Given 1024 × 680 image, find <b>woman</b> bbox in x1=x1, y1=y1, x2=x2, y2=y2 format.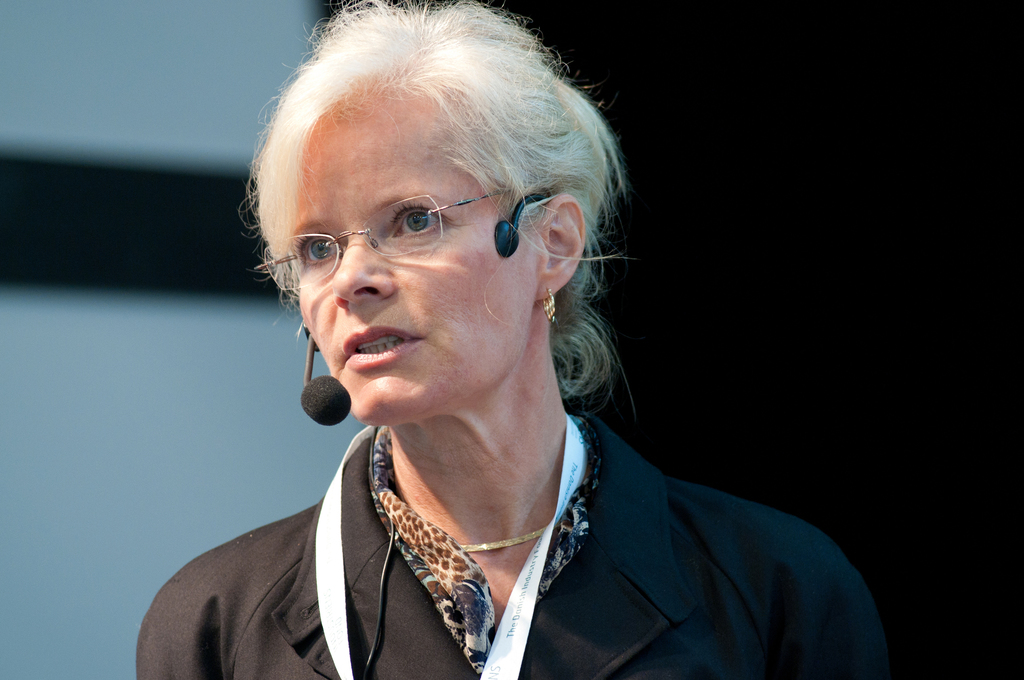
x1=179, y1=38, x2=877, y2=663.
